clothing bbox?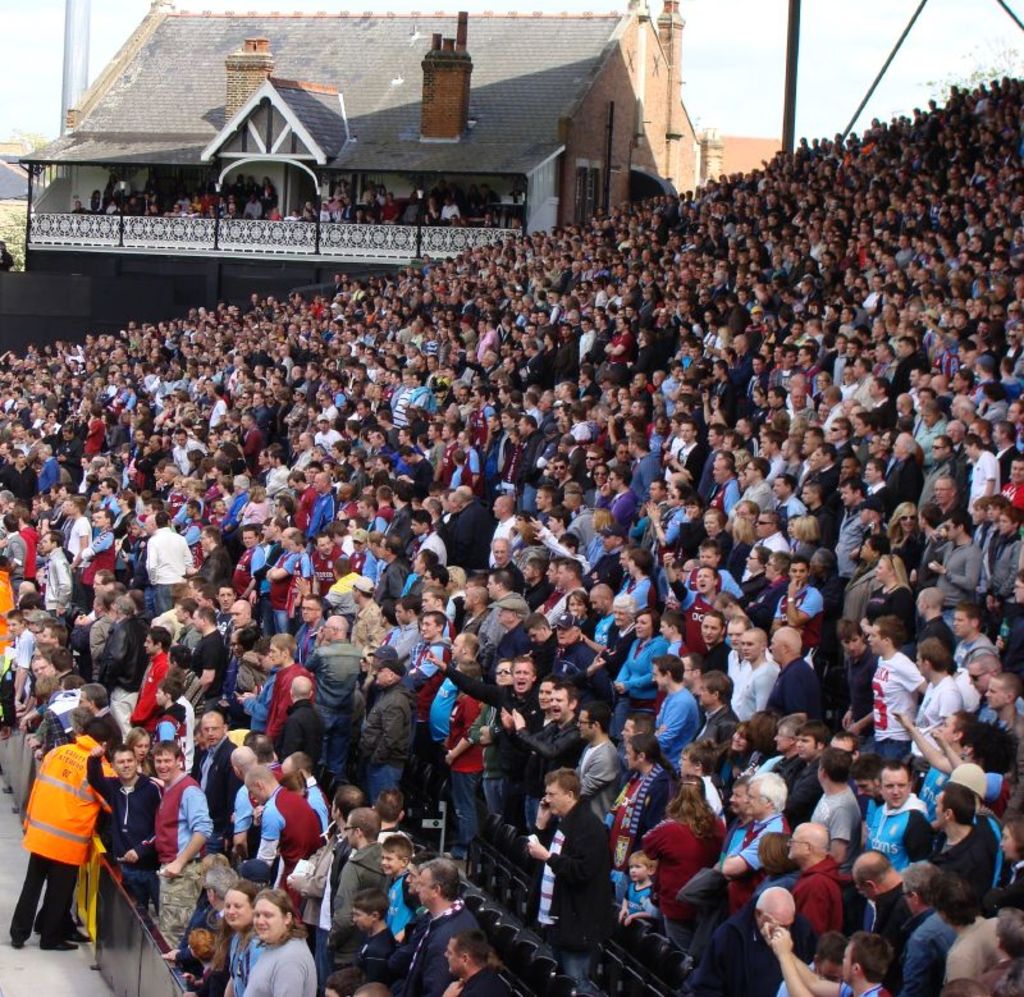
select_region(452, 960, 529, 996)
